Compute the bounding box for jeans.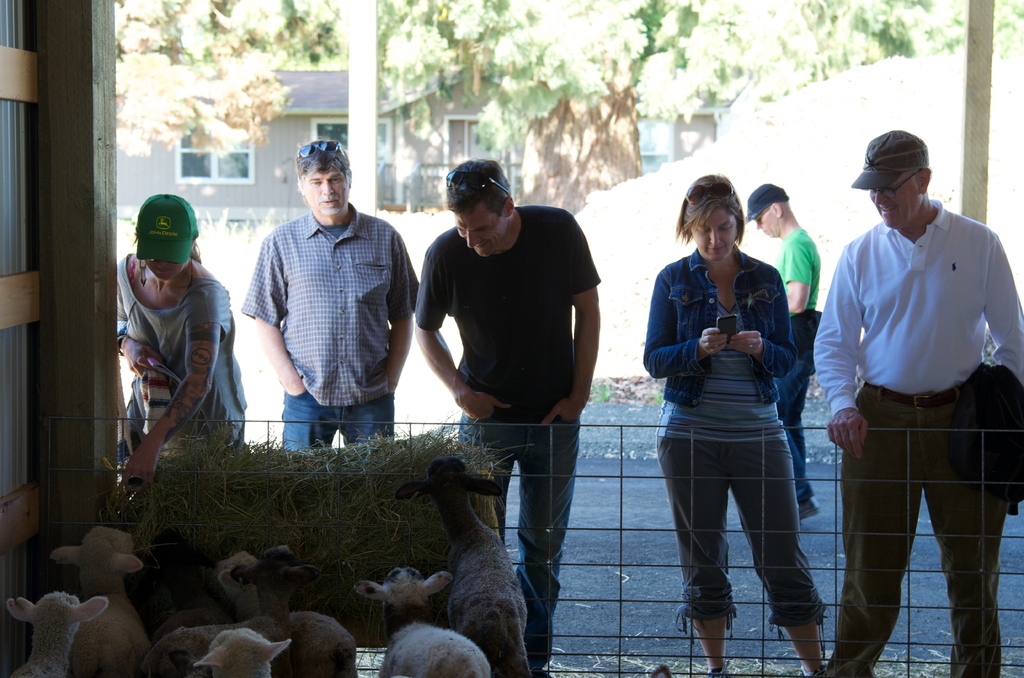
[456,412,581,670].
